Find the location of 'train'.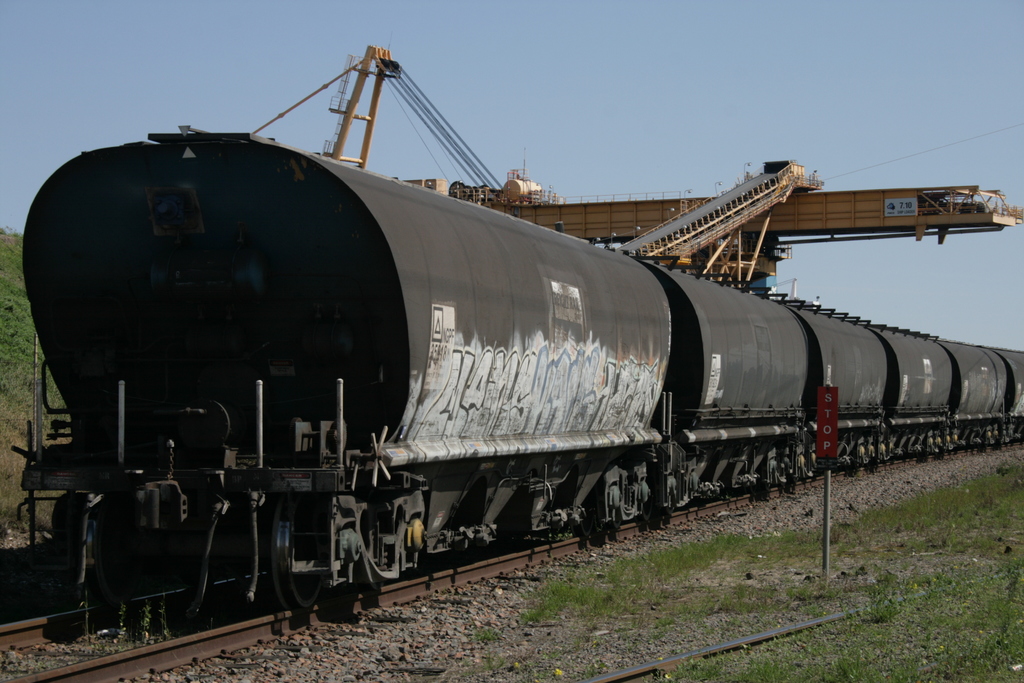
Location: x1=15 y1=122 x2=1023 y2=621.
